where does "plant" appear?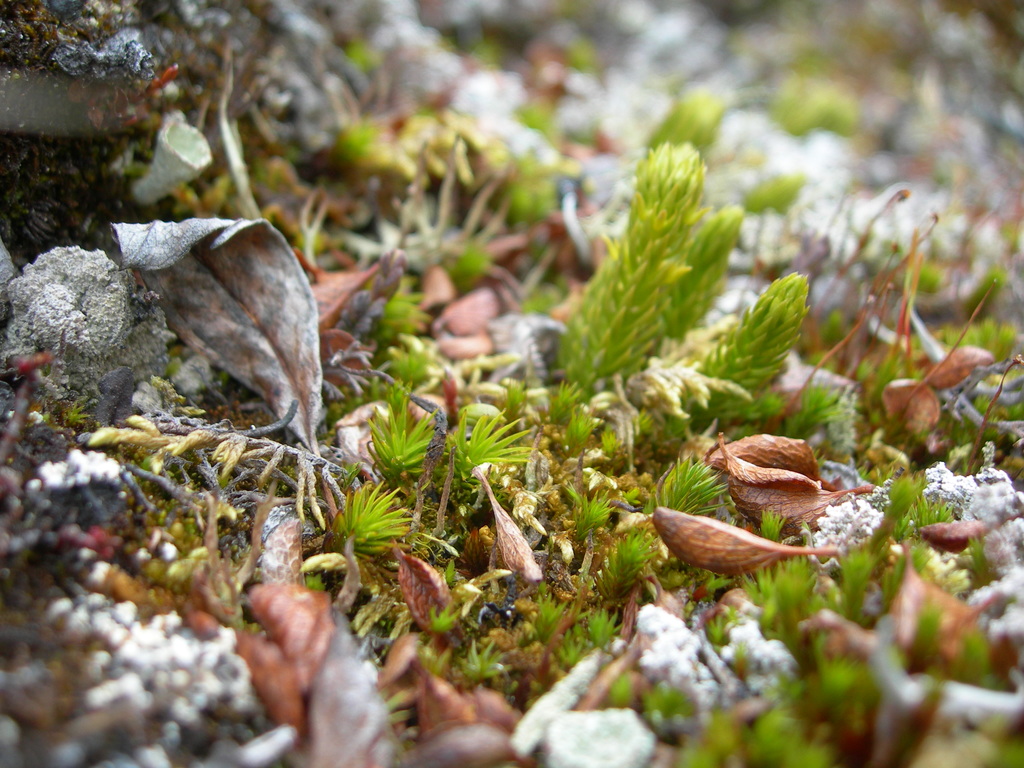
Appears at pyautogui.locateOnScreen(564, 399, 599, 445).
